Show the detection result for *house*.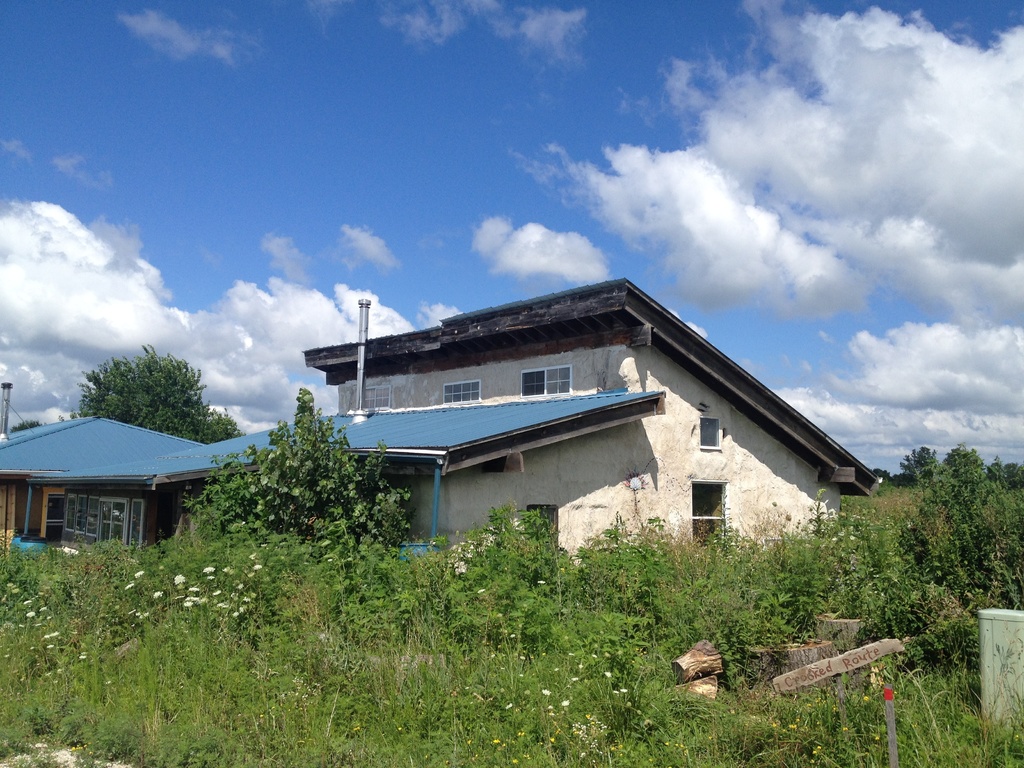
[271, 270, 875, 596].
